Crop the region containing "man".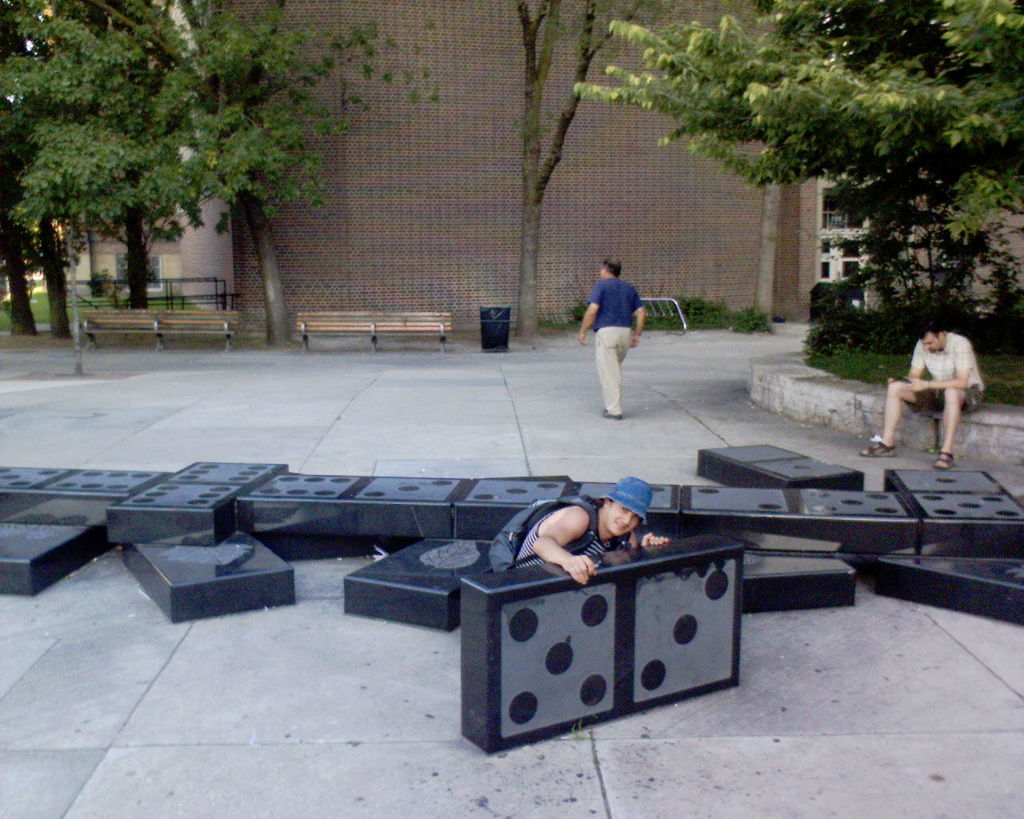
Crop region: detection(570, 250, 650, 424).
